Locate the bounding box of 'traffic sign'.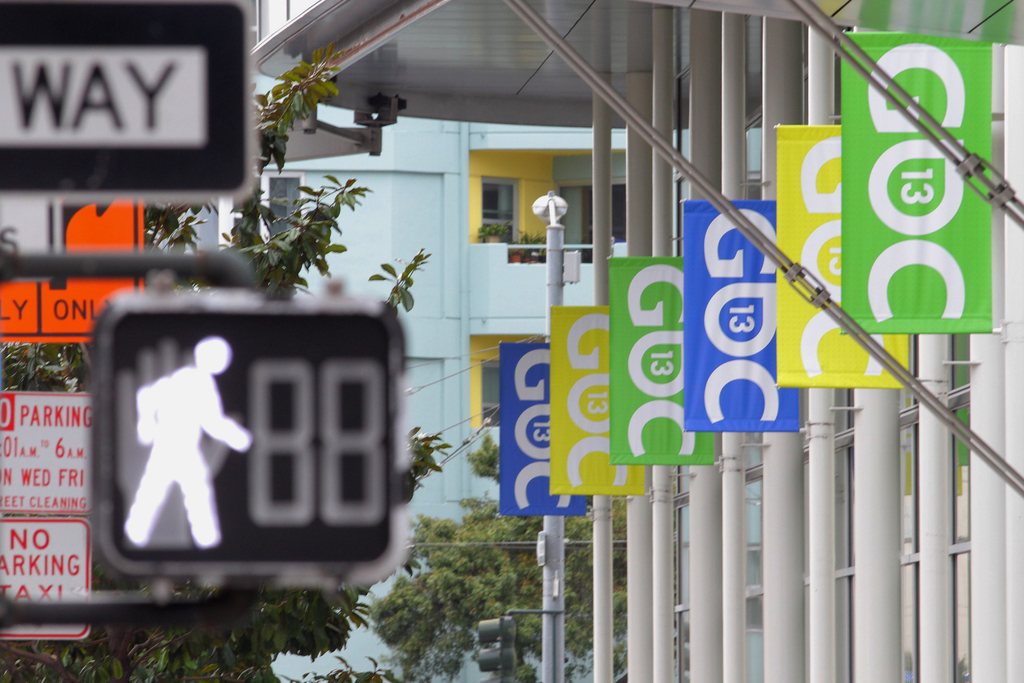
Bounding box: bbox(0, 3, 253, 206).
